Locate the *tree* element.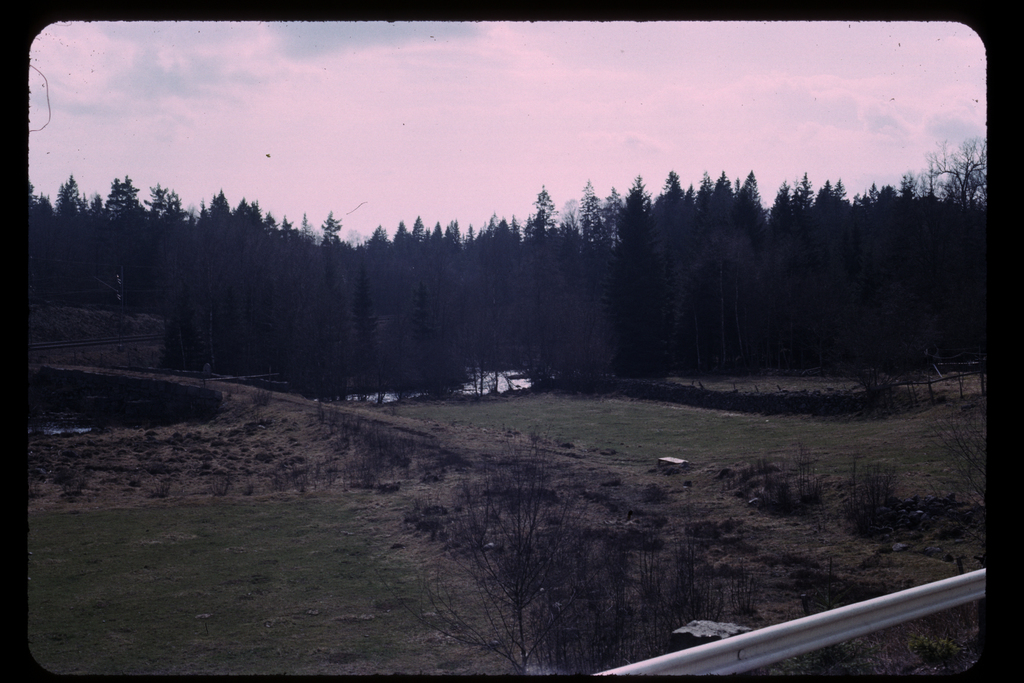
Element bbox: locate(90, 191, 105, 270).
